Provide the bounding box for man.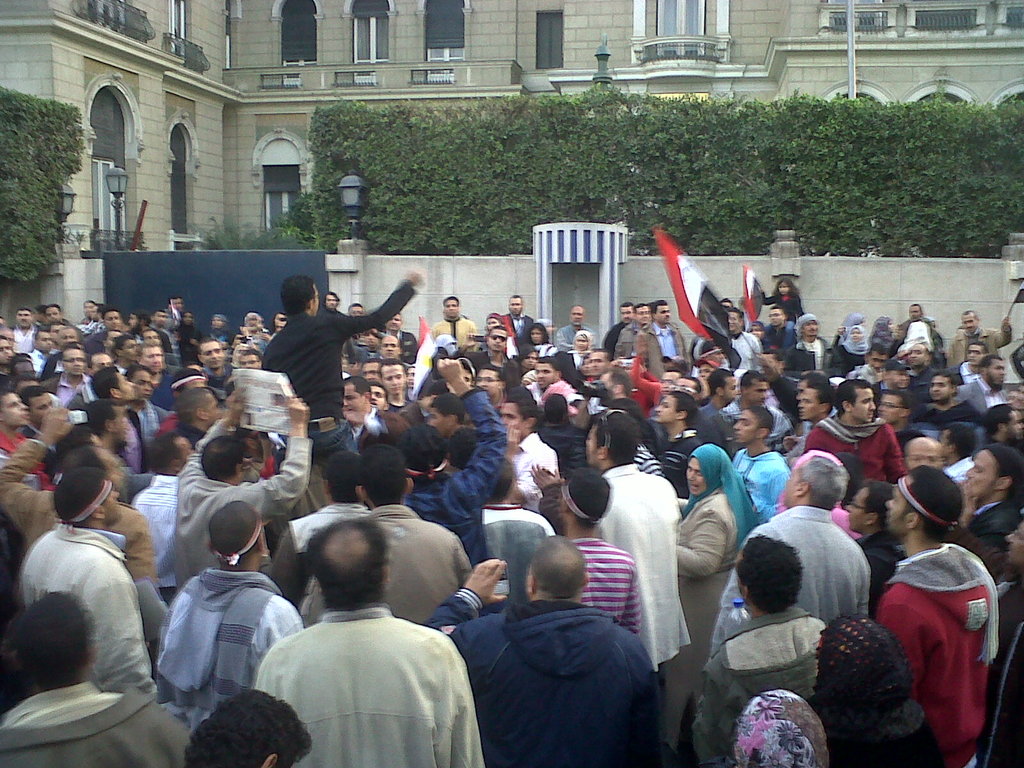
221:470:500:767.
